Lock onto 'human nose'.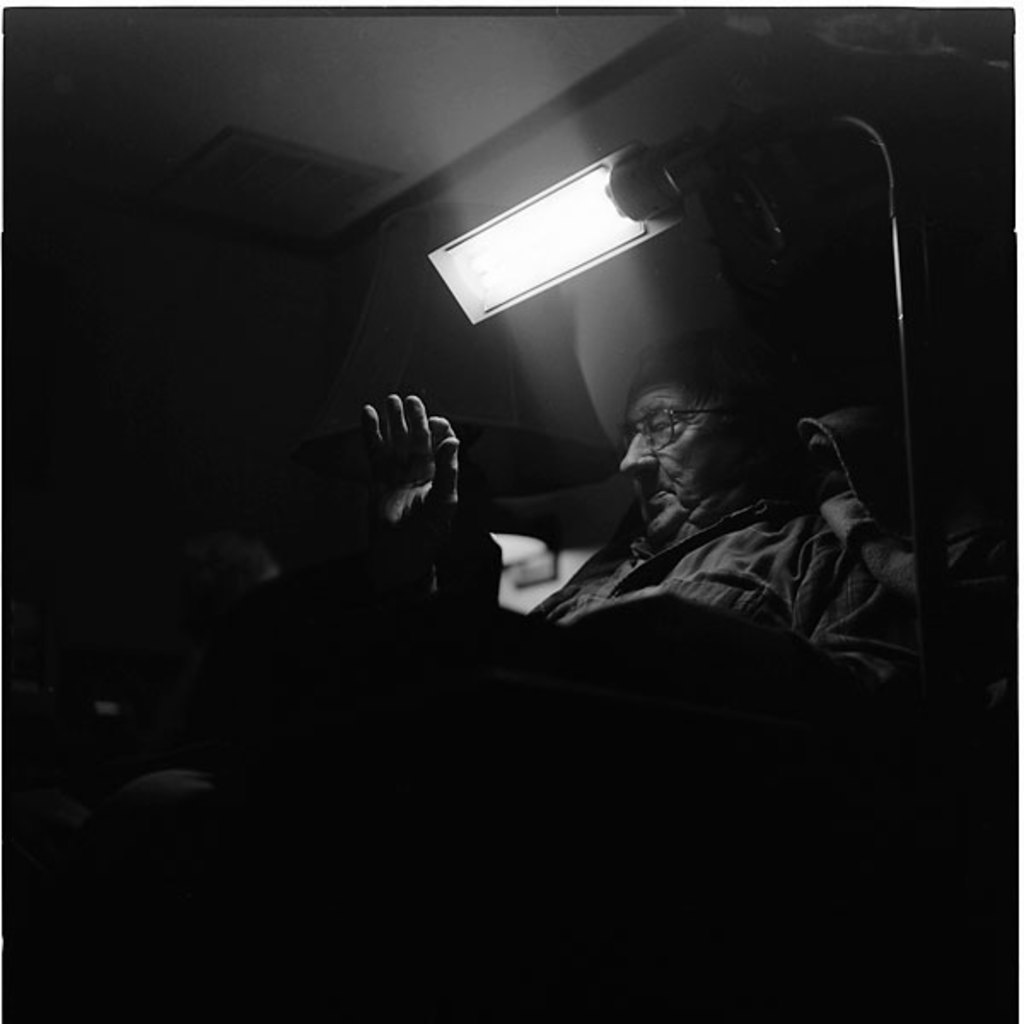
Locked: region(614, 430, 660, 476).
